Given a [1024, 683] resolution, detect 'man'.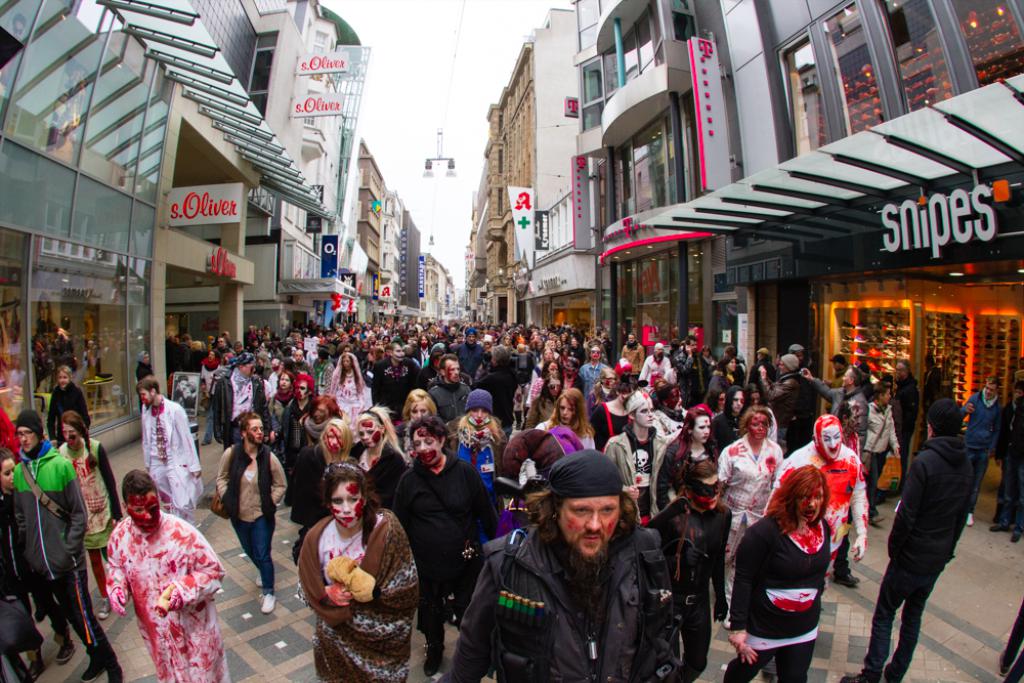
region(757, 349, 800, 447).
